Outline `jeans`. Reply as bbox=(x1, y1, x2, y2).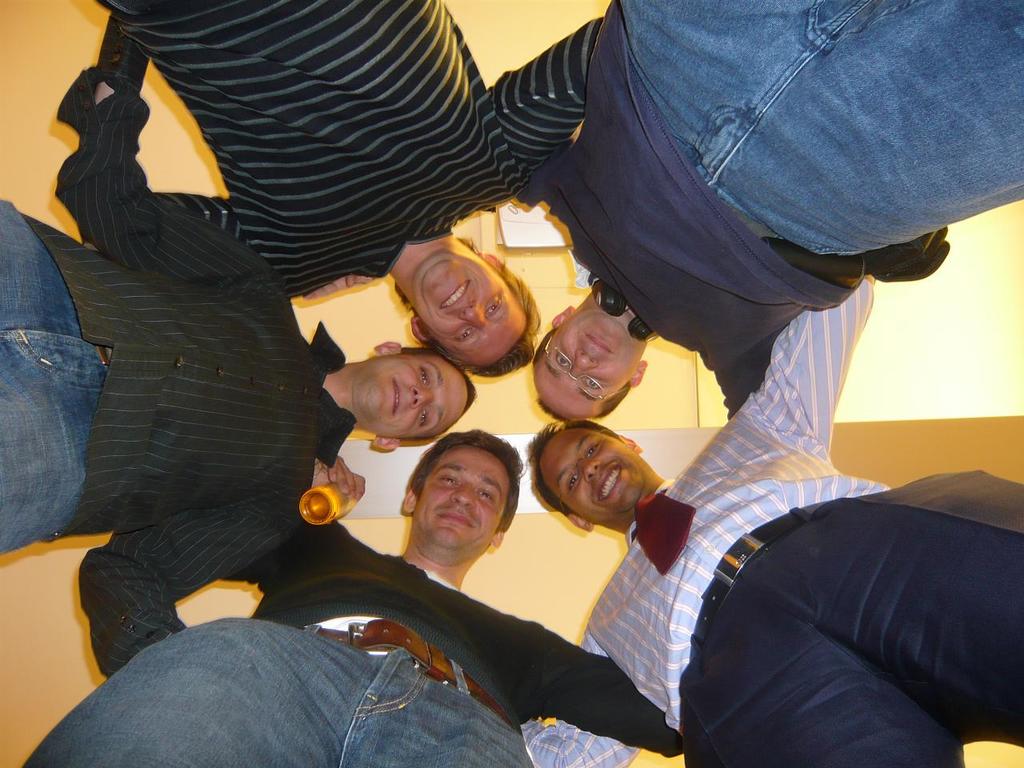
bbox=(0, 197, 106, 559).
